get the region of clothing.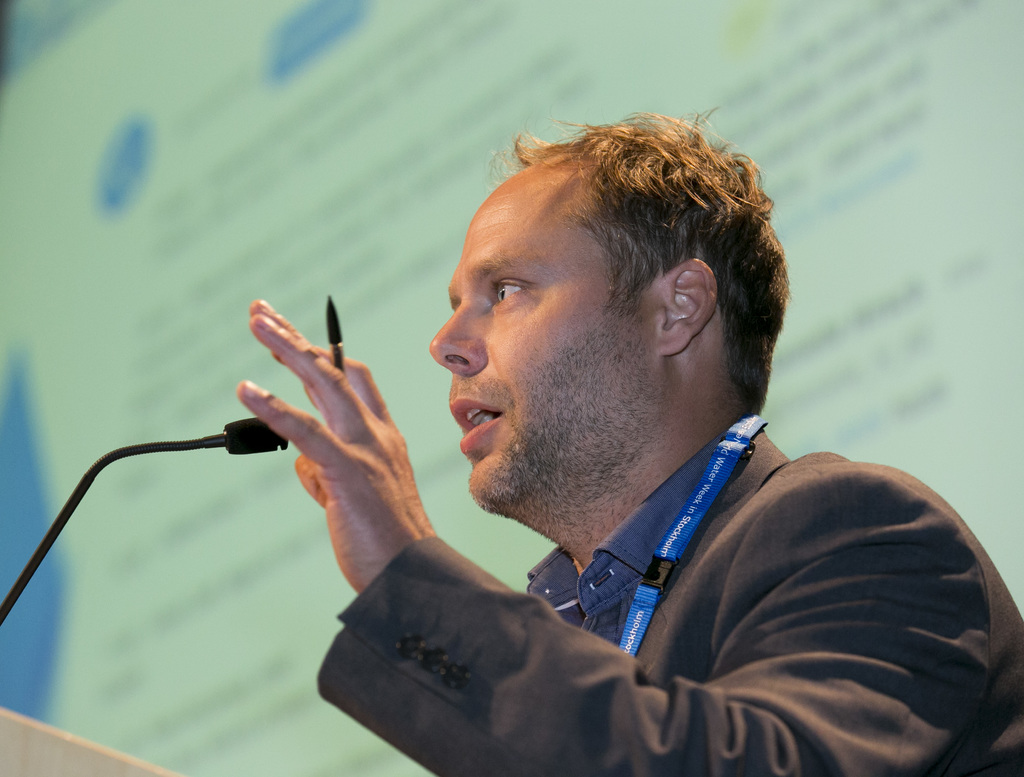
<box>314,426,1023,776</box>.
